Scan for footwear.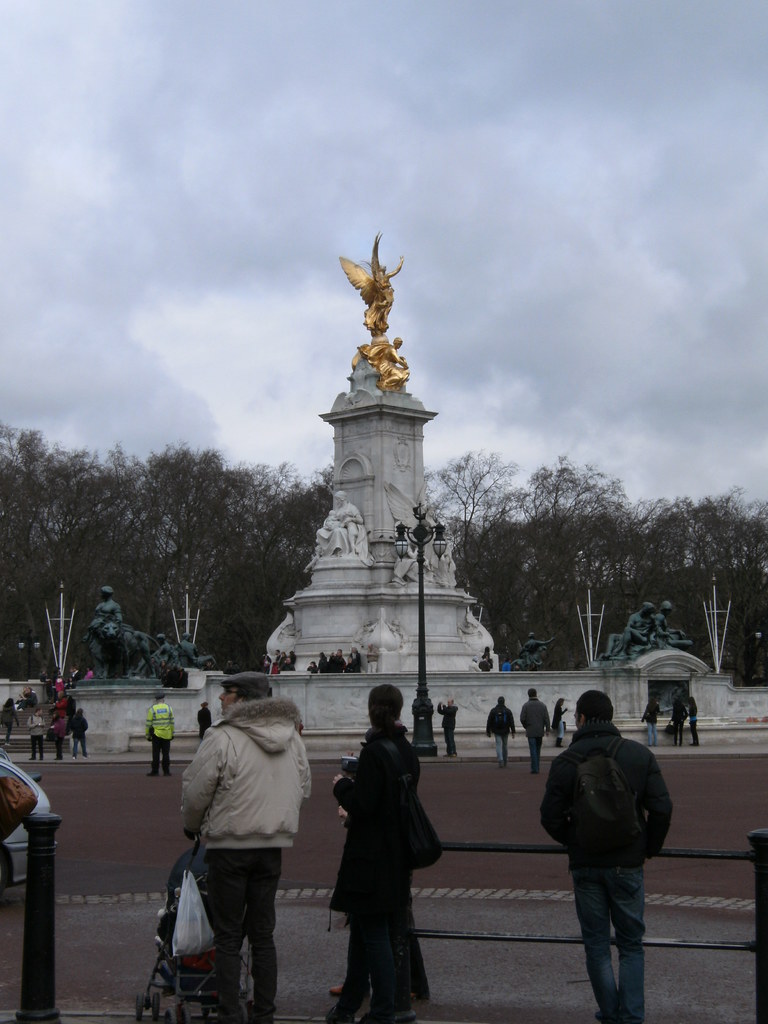
Scan result: (x1=594, y1=1012, x2=601, y2=1023).
